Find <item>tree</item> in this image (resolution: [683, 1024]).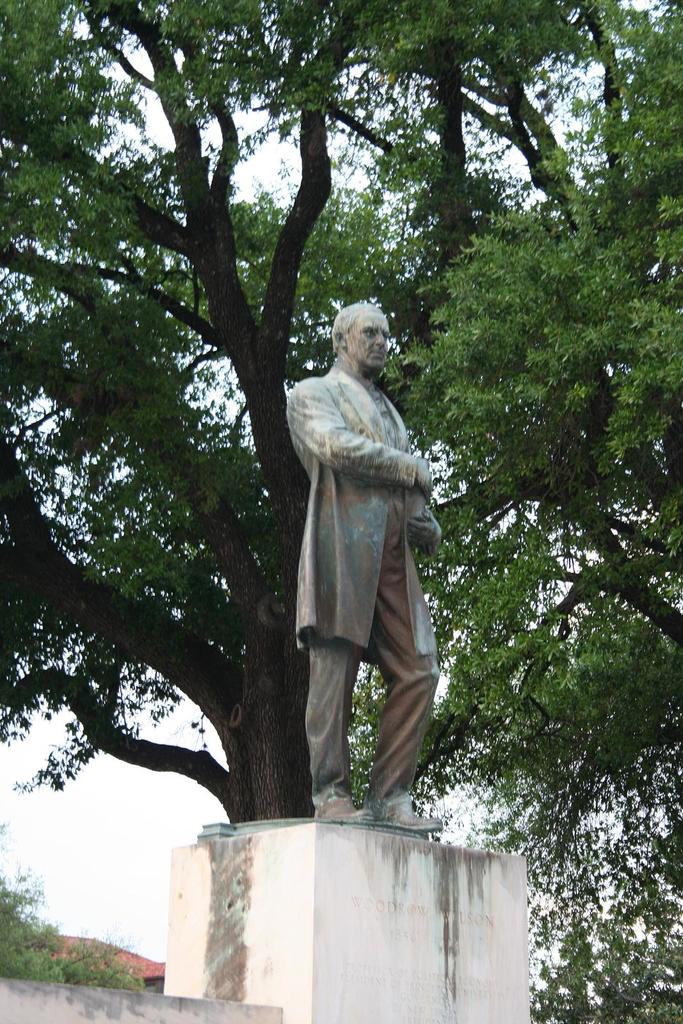
rect(0, 0, 682, 1023).
